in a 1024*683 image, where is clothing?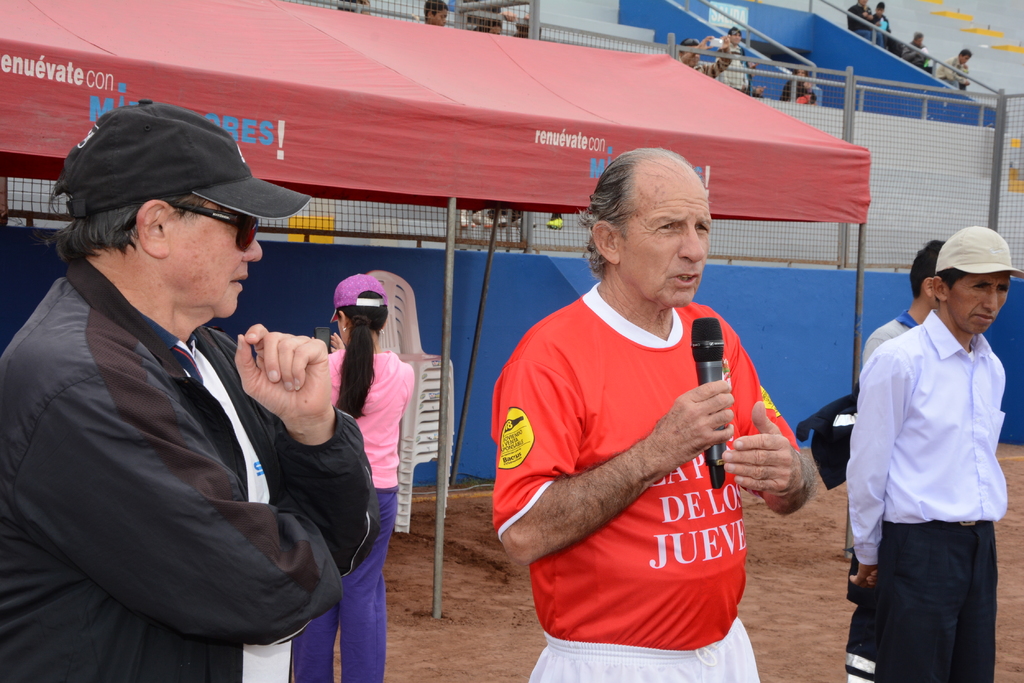
detection(1, 239, 374, 682).
